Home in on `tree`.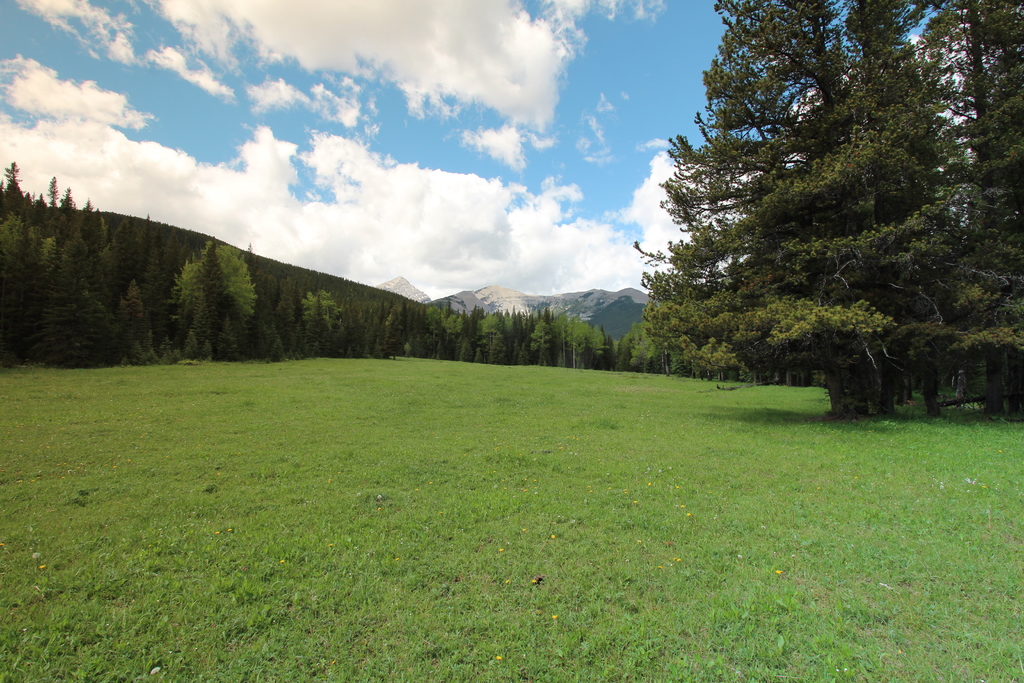
Homed in at [left=634, top=0, right=1023, bottom=413].
